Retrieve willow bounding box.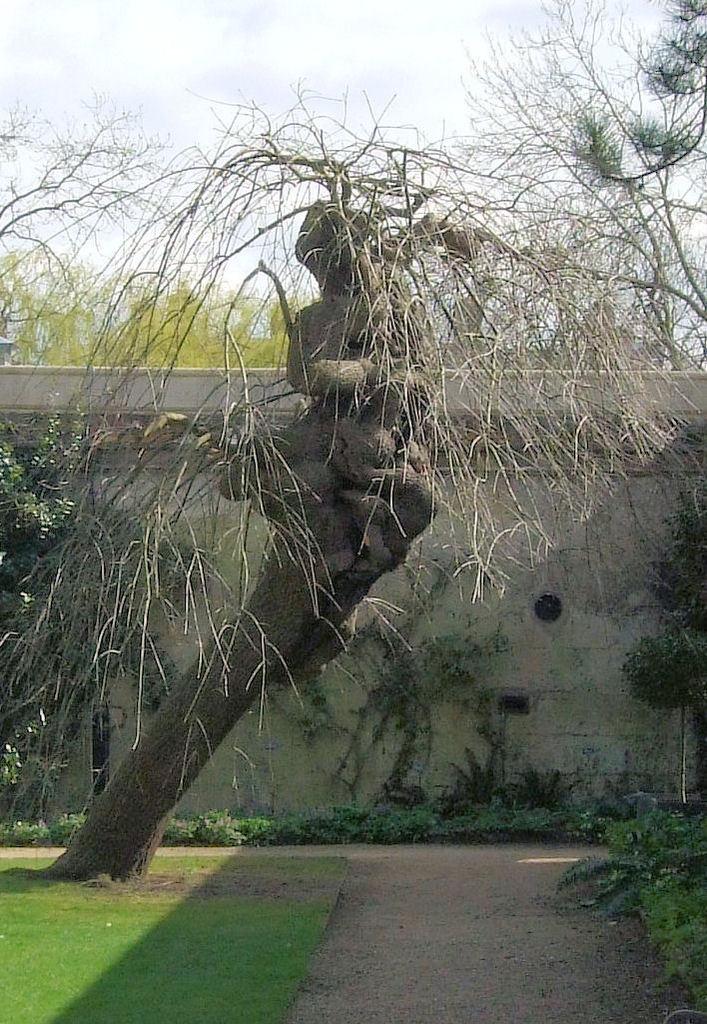
Bounding box: bbox(0, 0, 706, 199).
